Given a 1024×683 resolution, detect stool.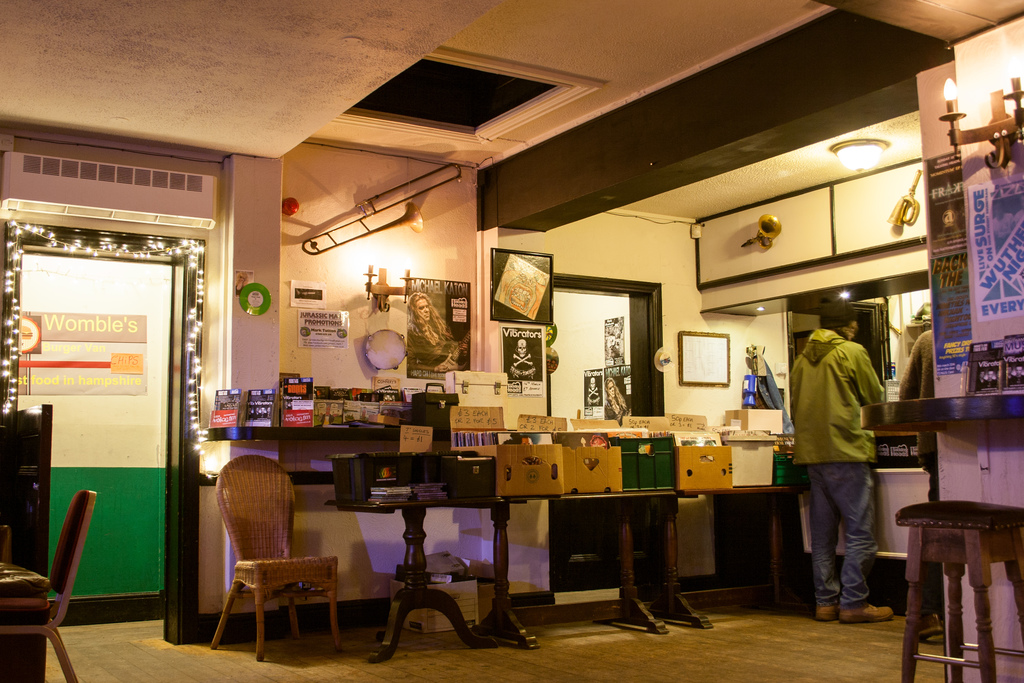
892/496/1023/682.
